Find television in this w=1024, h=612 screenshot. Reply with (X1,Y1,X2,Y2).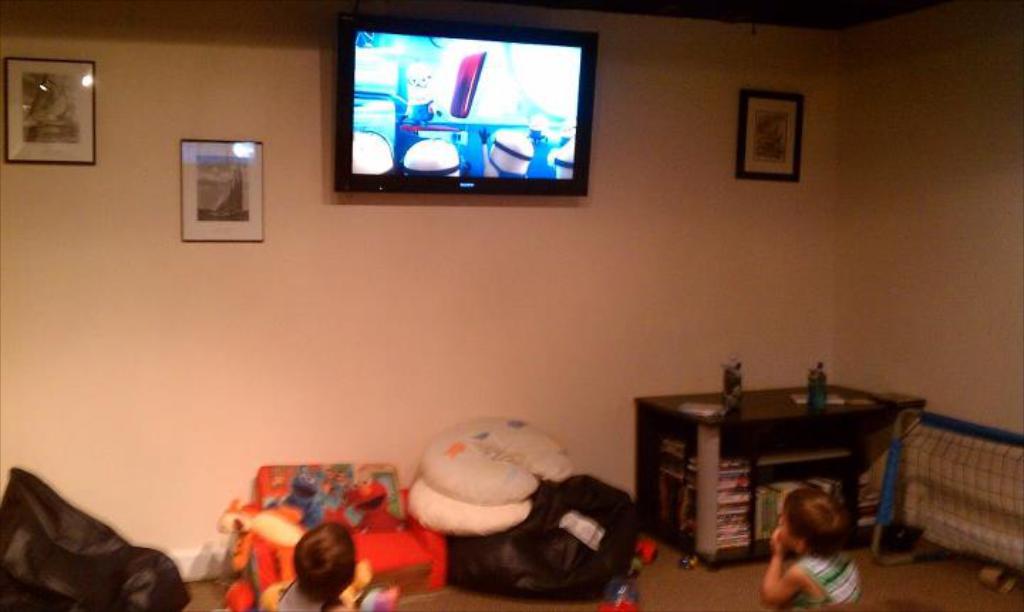
(333,16,597,196).
